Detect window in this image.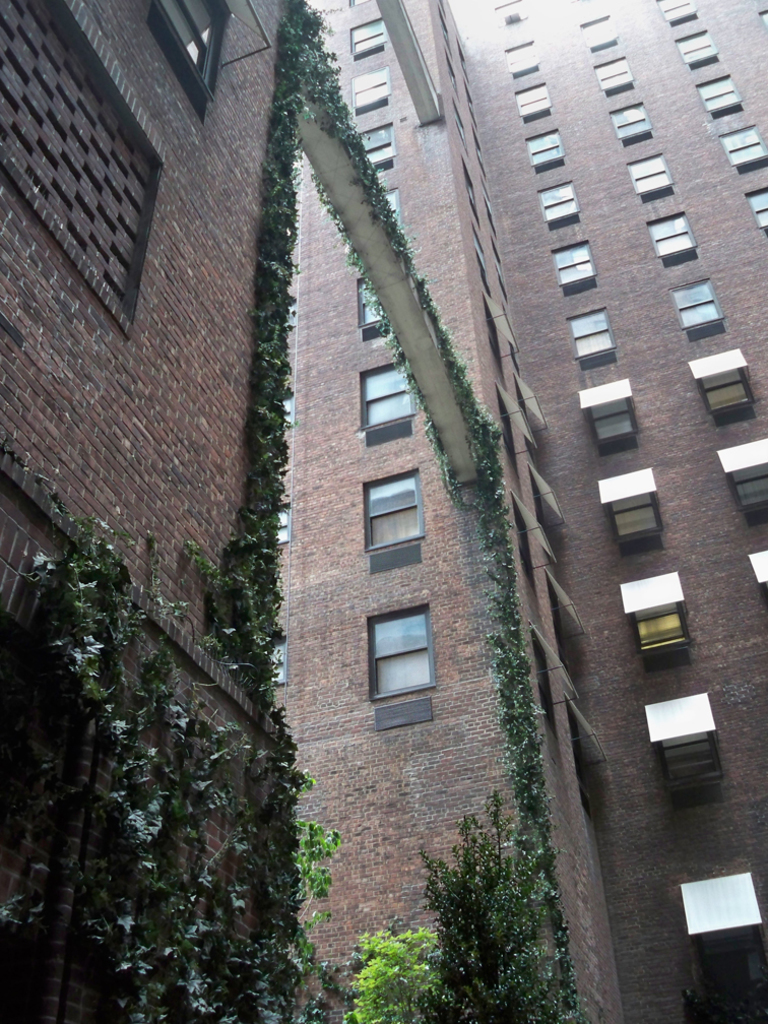
Detection: bbox=[533, 471, 546, 528].
